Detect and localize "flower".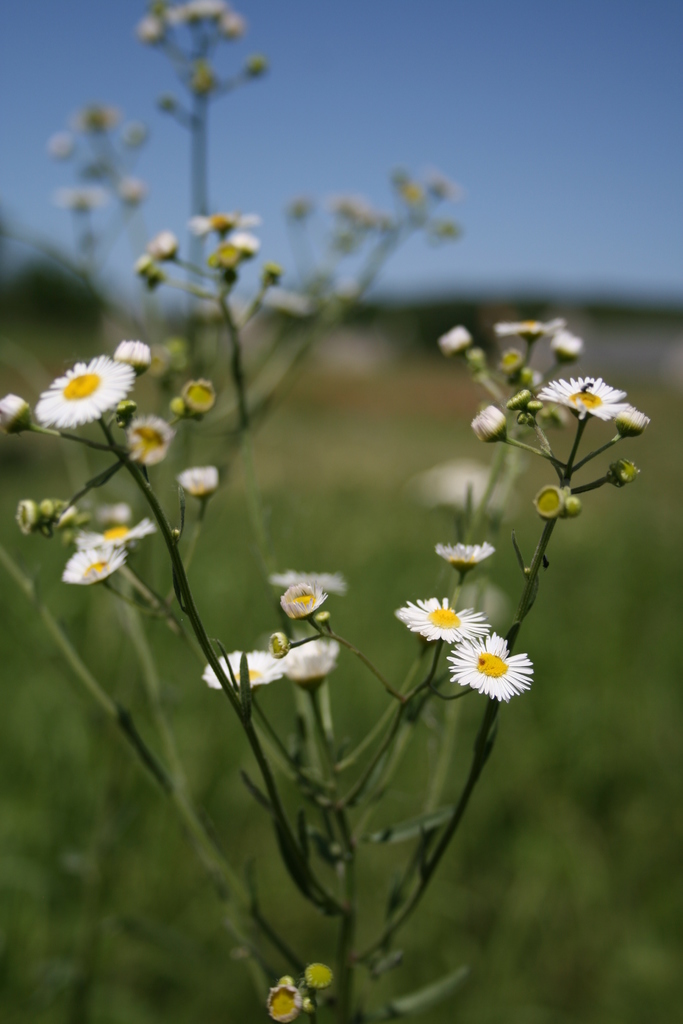
Localized at 429 456 513 517.
